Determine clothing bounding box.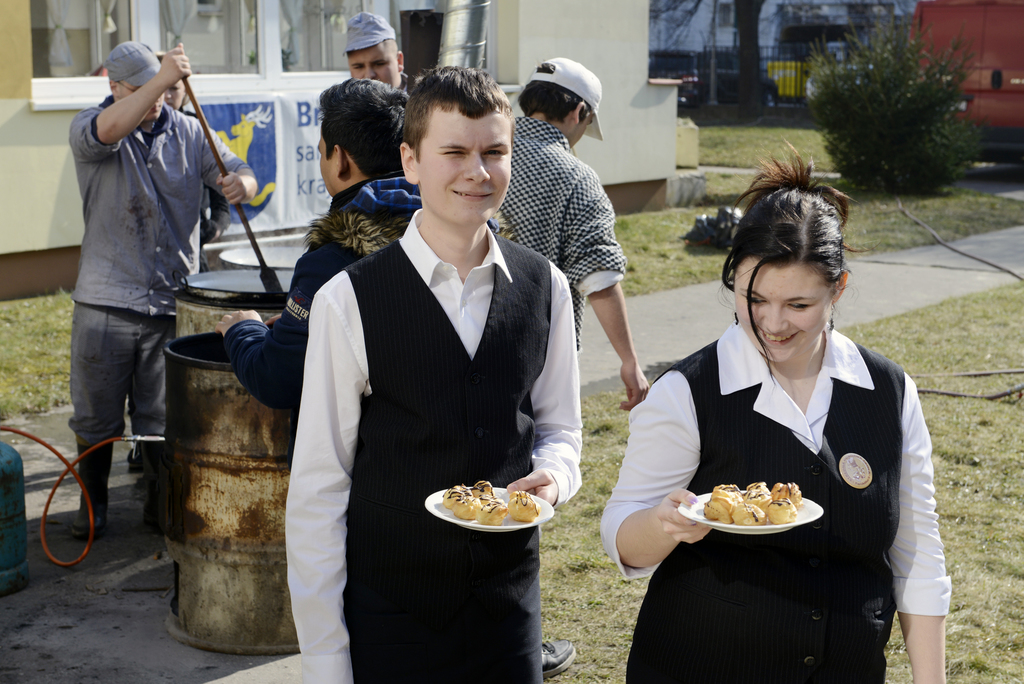
Determined: bbox=(492, 110, 631, 345).
